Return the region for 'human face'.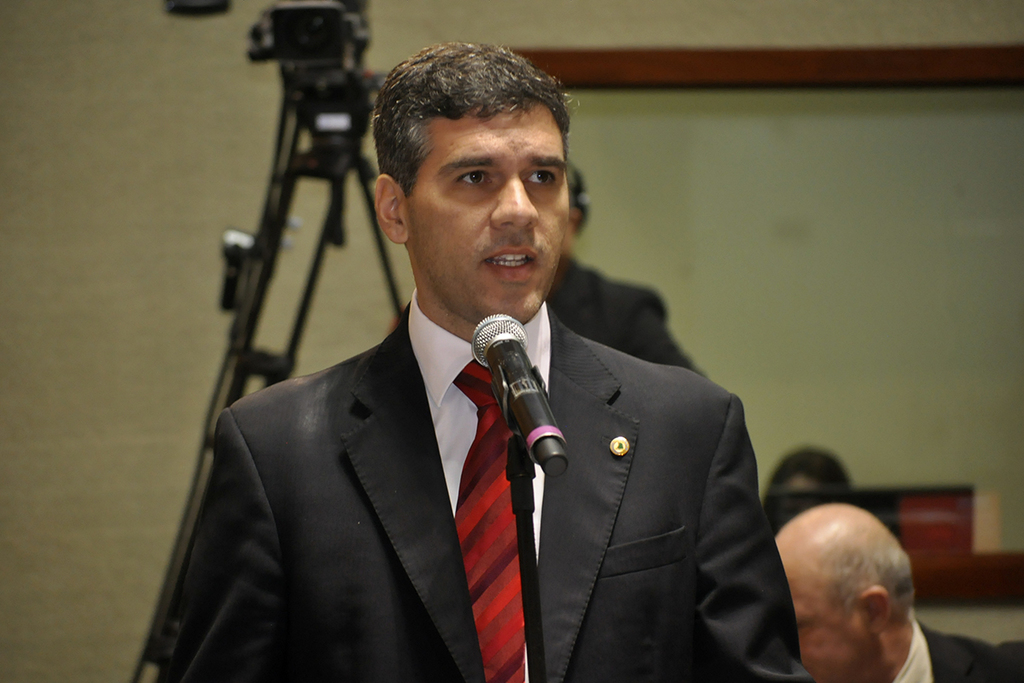
pyautogui.locateOnScreen(404, 96, 573, 329).
